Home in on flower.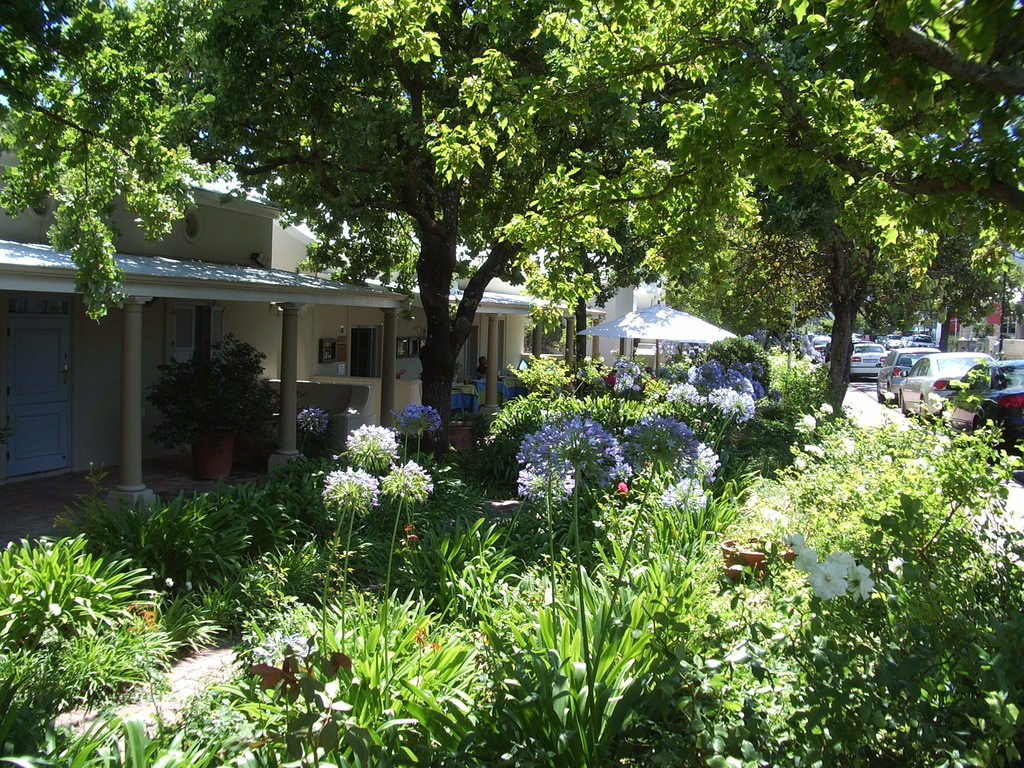
Homed in at left=614, top=412, right=697, bottom=479.
